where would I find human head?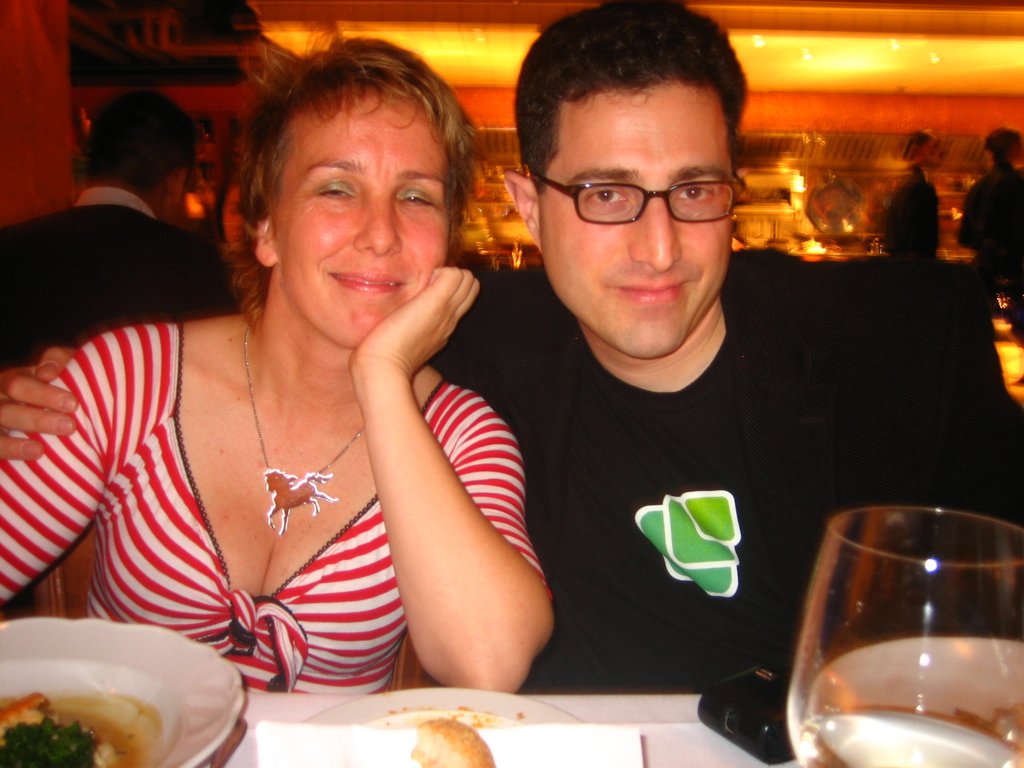
At detection(88, 93, 202, 230).
